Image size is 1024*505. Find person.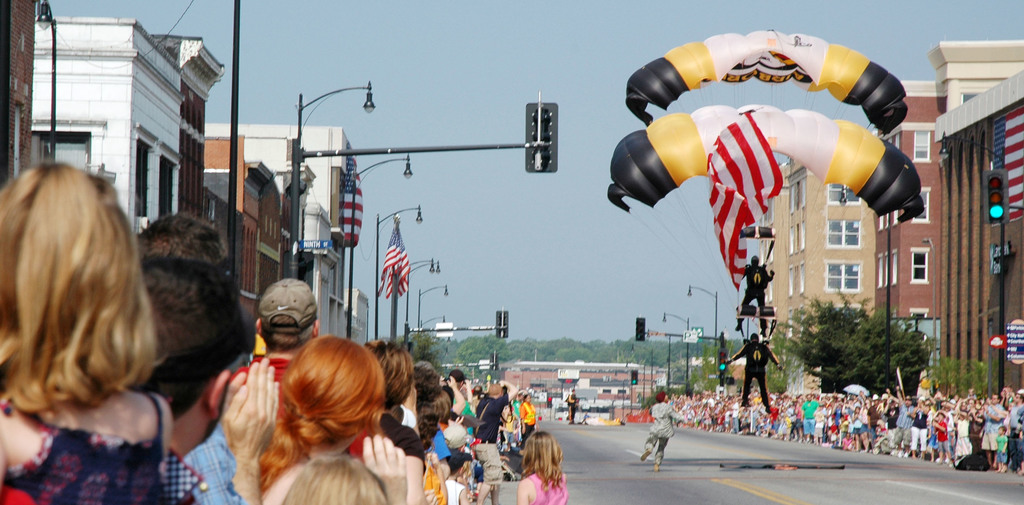
bbox=(732, 250, 774, 339).
